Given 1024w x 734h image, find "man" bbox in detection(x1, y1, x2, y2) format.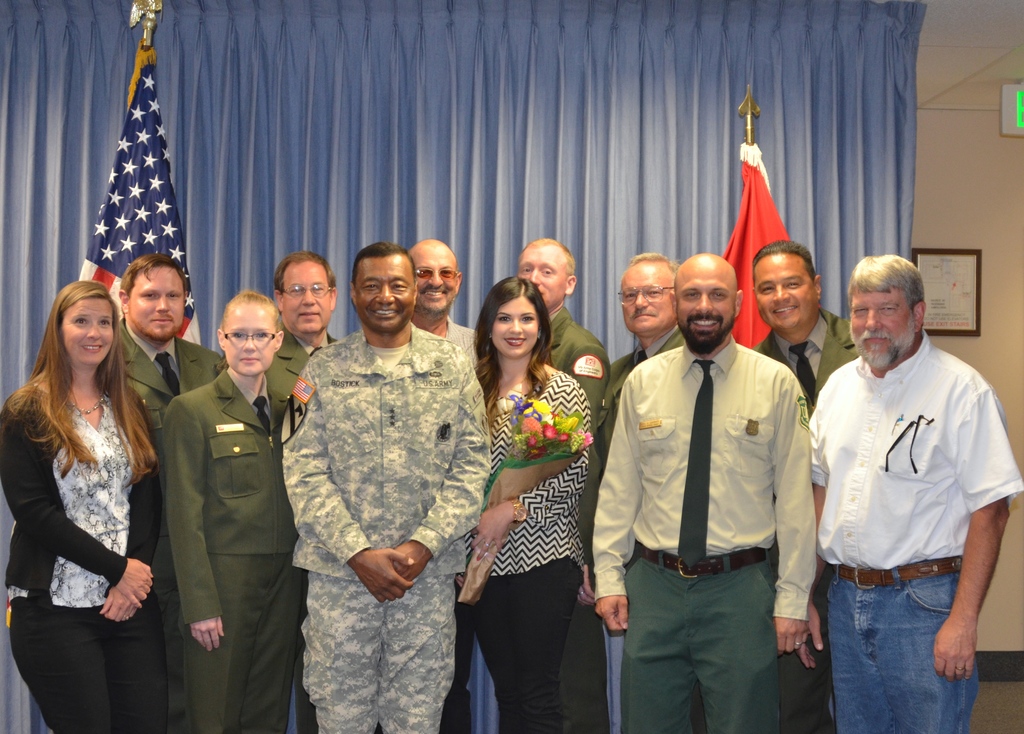
detection(804, 232, 1010, 719).
